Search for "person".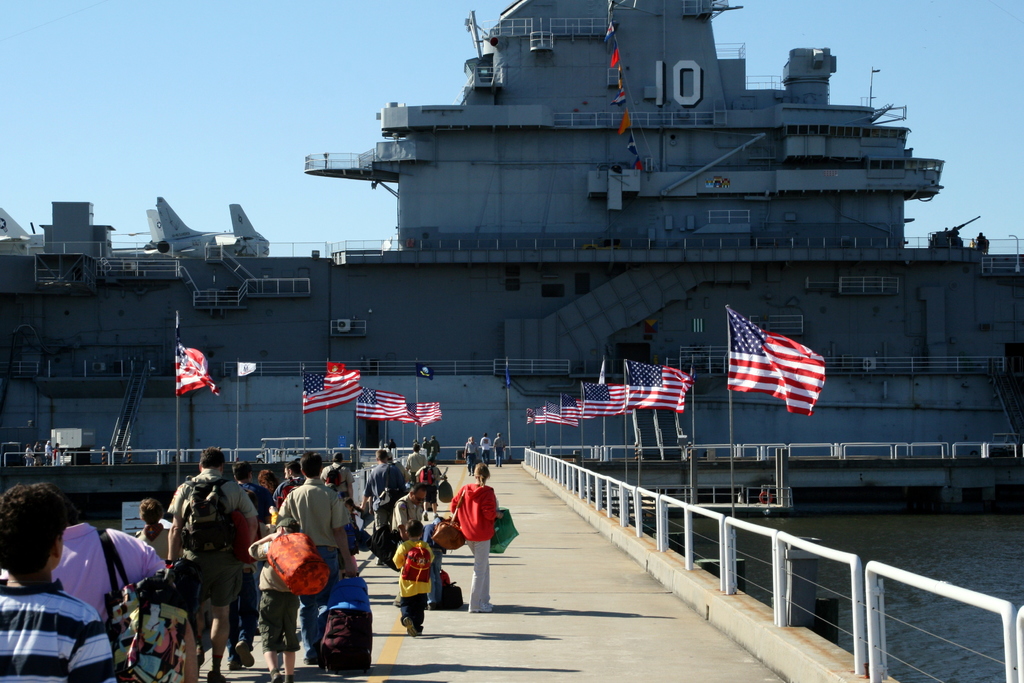
Found at (left=453, top=466, right=508, bottom=611).
